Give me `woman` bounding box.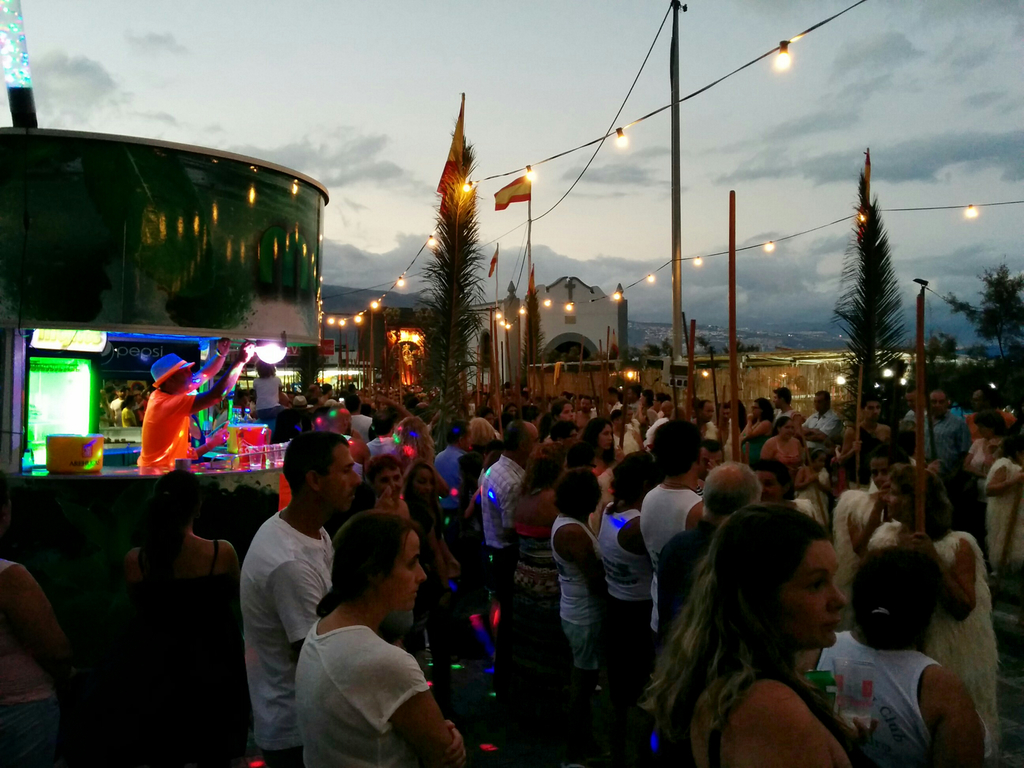
rect(256, 356, 292, 426).
